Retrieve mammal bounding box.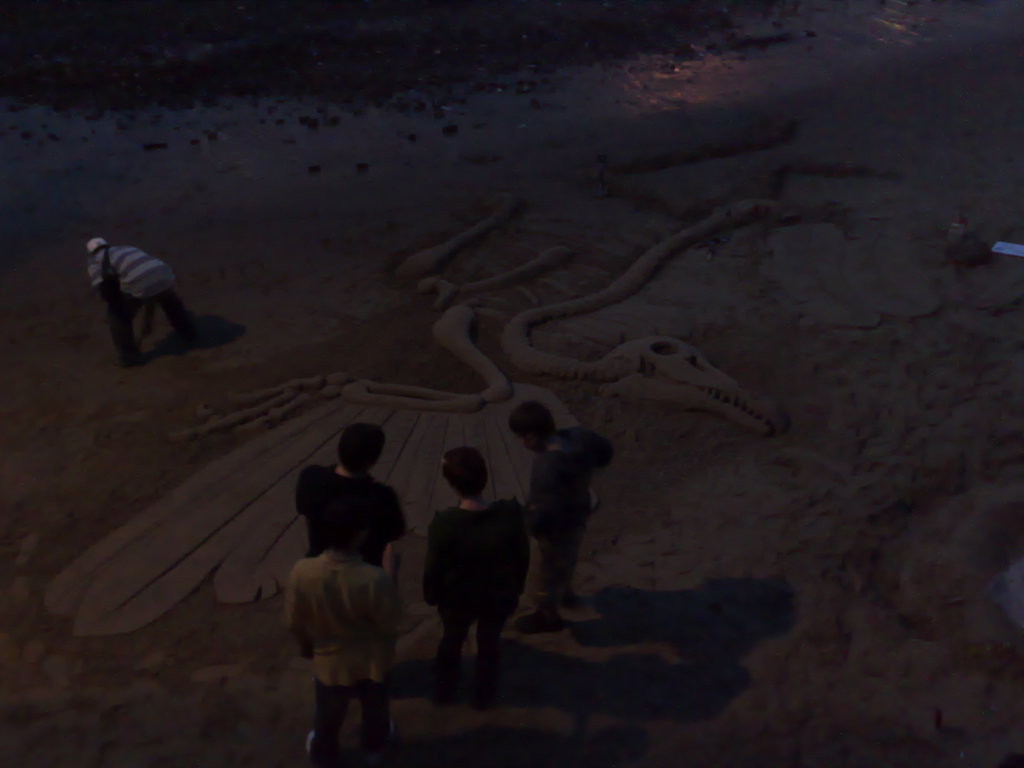
Bounding box: 285/532/404/760.
